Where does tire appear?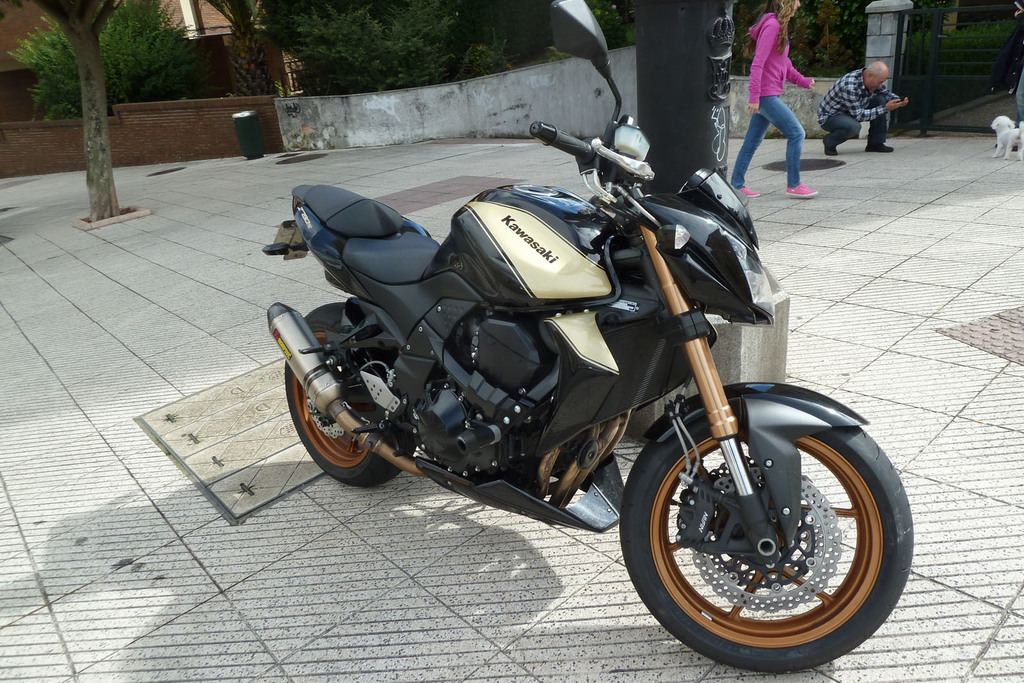
Appears at {"x1": 632, "y1": 400, "x2": 902, "y2": 667}.
